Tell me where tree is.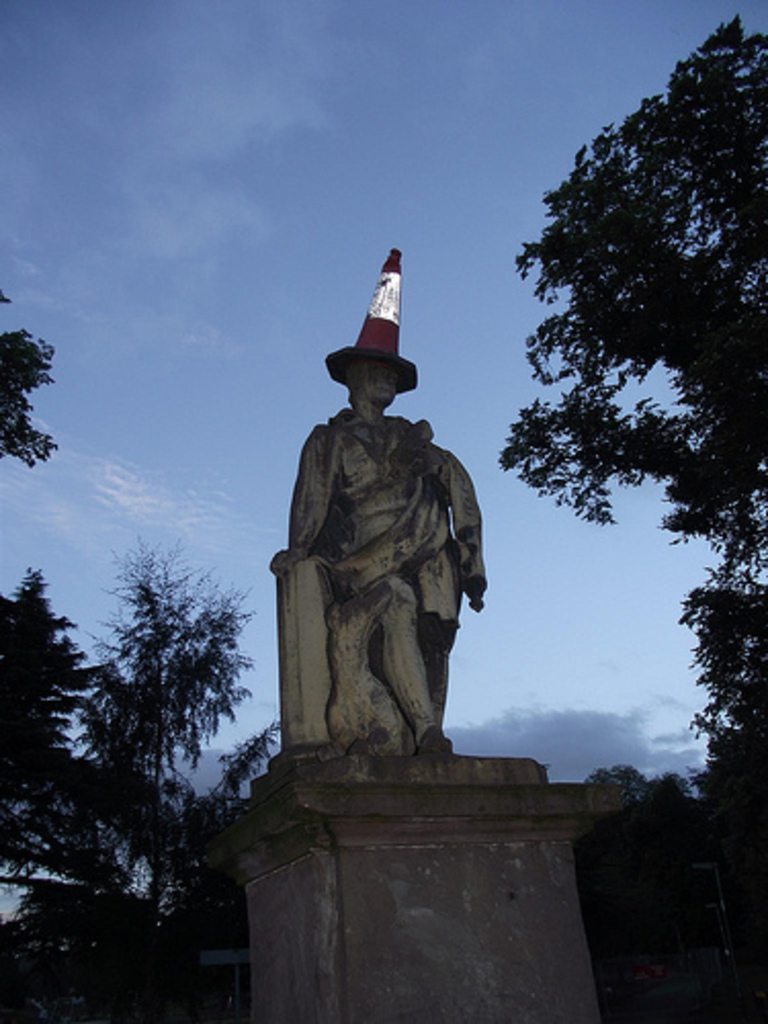
tree is at 492/0/766/1014.
